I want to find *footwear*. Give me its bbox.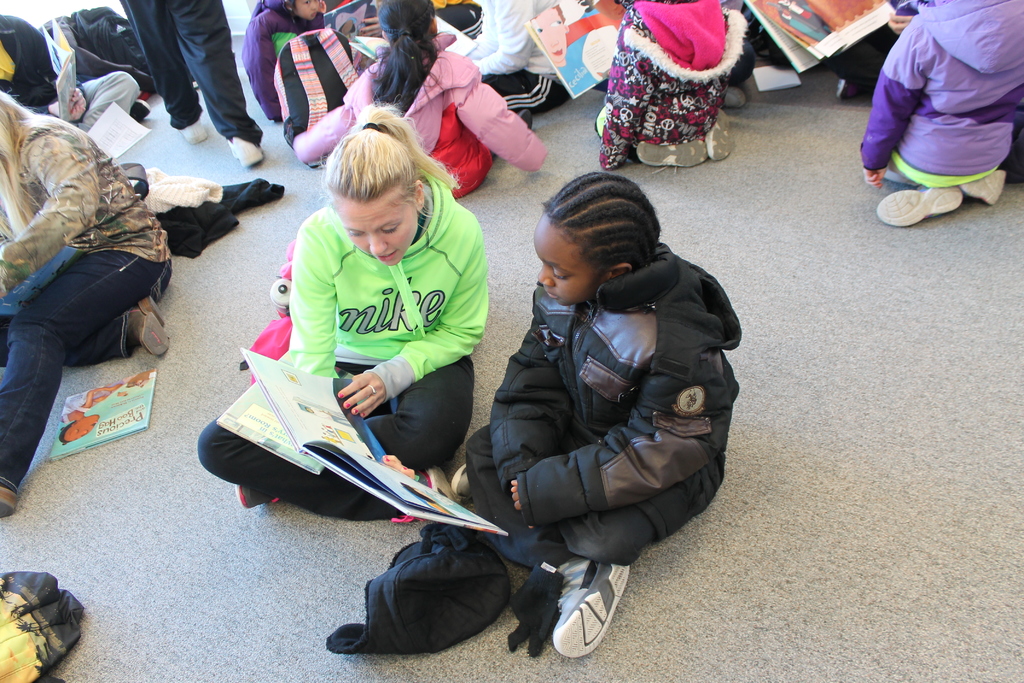
[233,474,275,514].
